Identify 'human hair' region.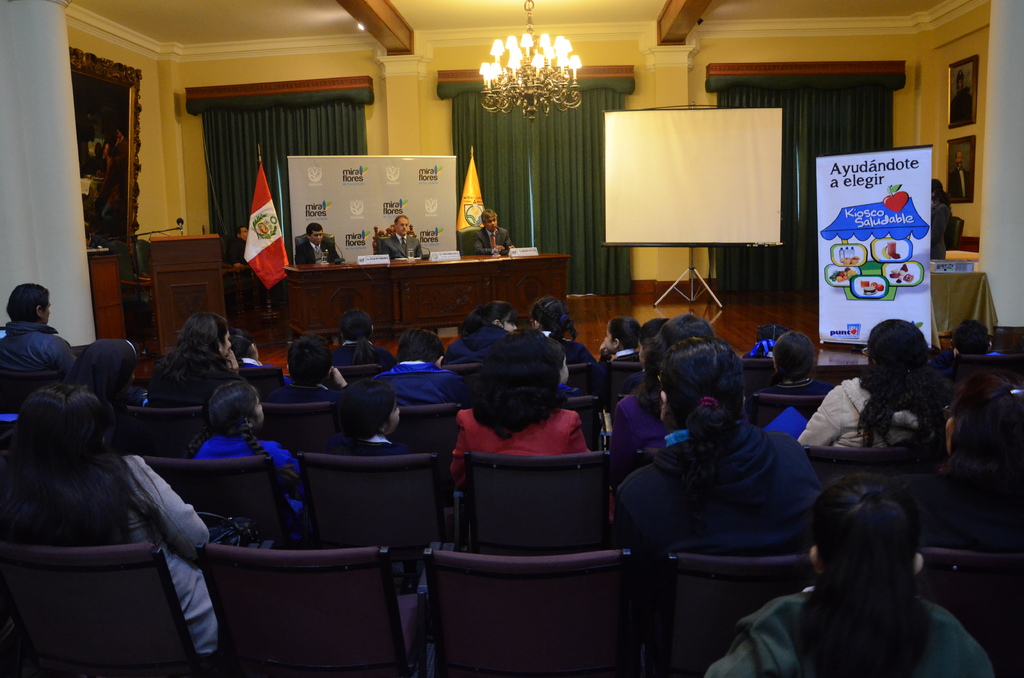
Region: bbox=(285, 335, 334, 390).
